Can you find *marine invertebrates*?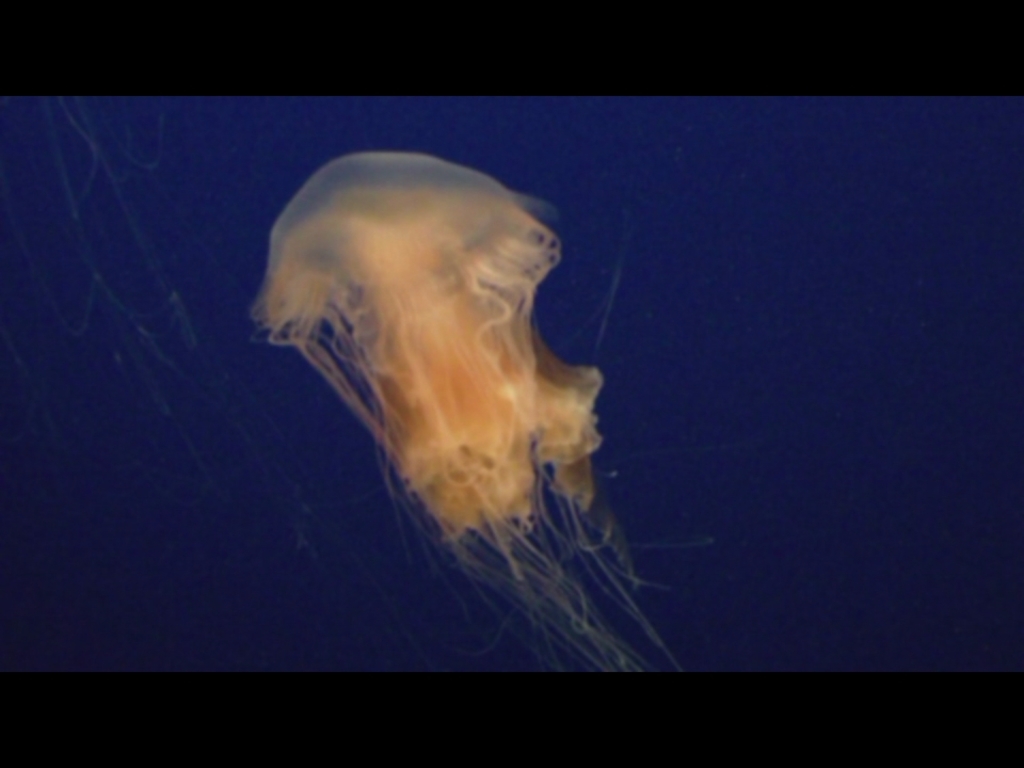
Yes, bounding box: <bbox>251, 149, 715, 676</bbox>.
